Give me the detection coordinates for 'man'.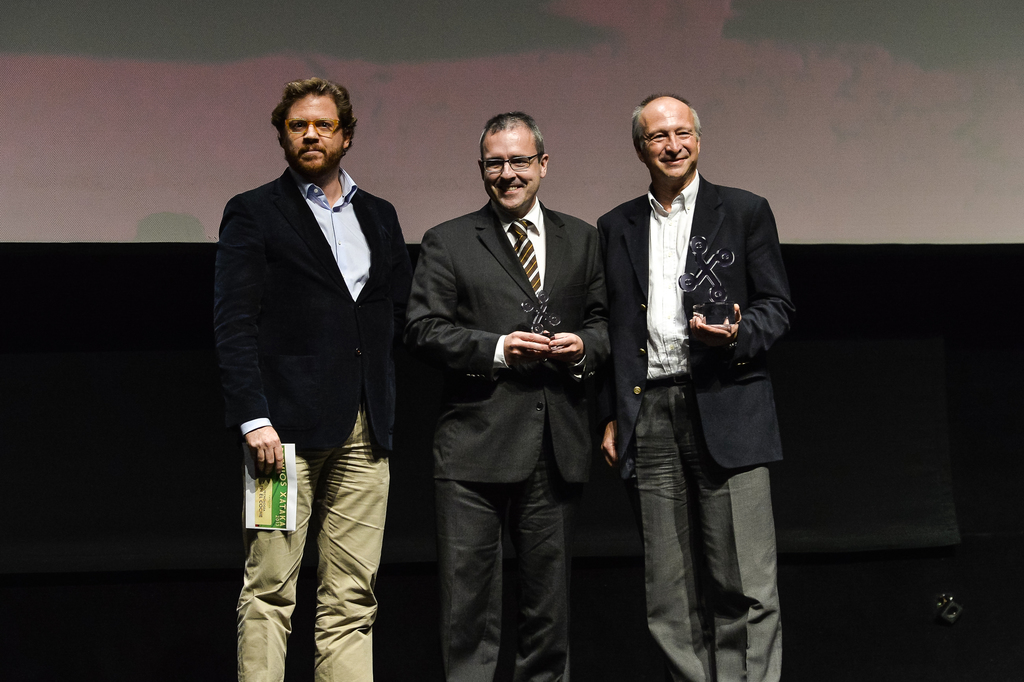
<box>403,111,612,681</box>.
